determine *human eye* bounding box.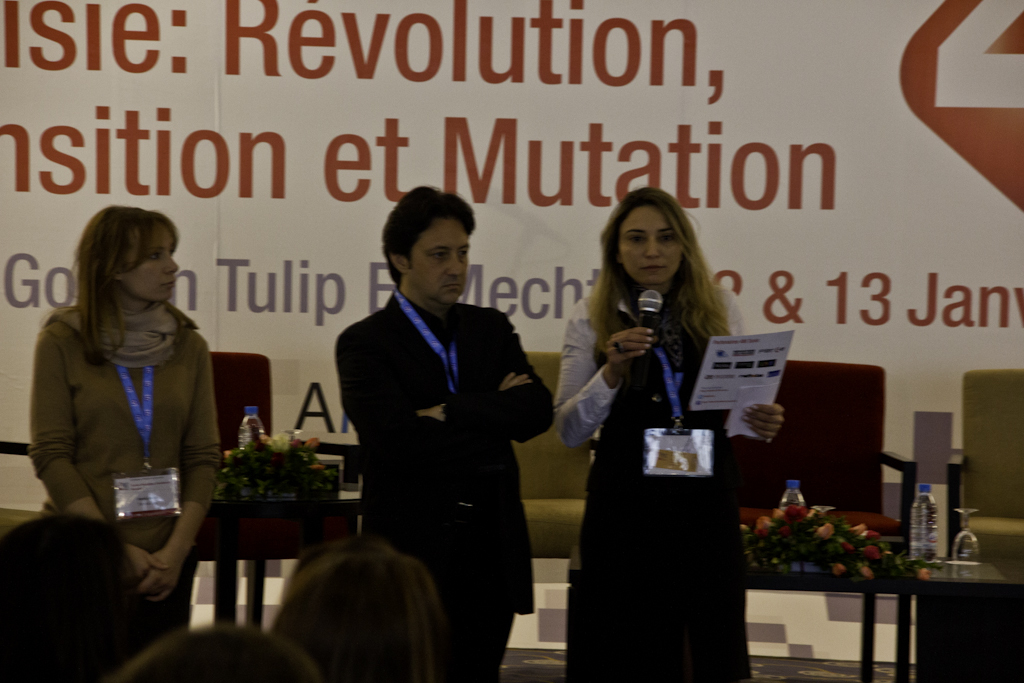
Determined: pyautogui.locateOnScreen(656, 231, 674, 246).
